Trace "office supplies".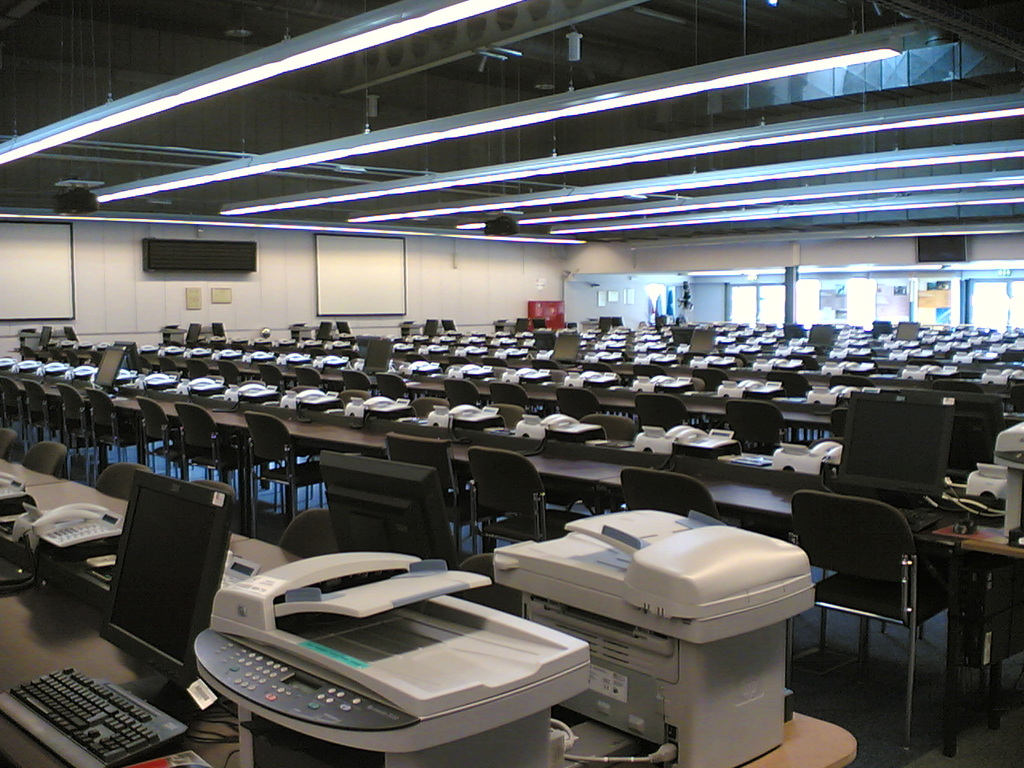
Traced to left=614, top=466, right=718, bottom=502.
